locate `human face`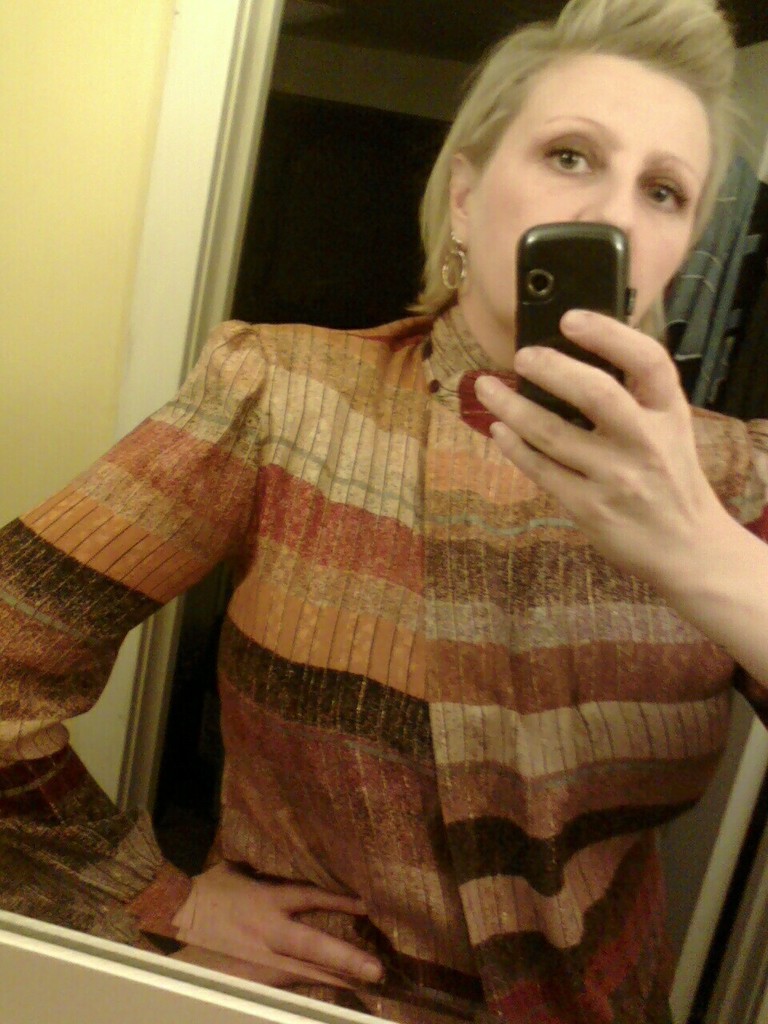
(475, 66, 720, 330)
